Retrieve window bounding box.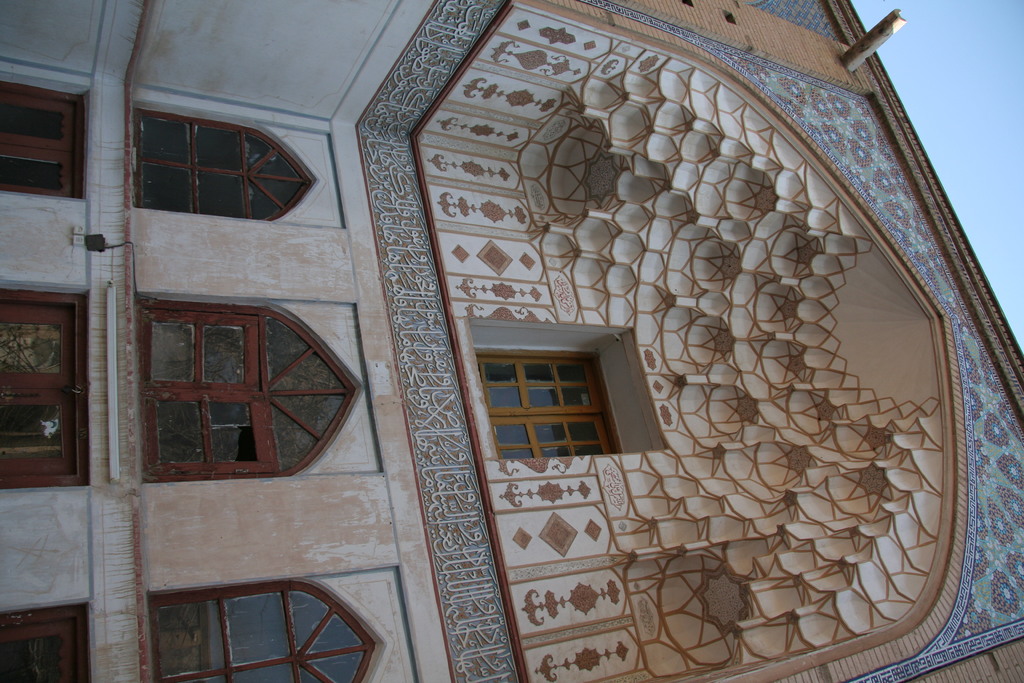
Bounding box: (0,600,92,680).
